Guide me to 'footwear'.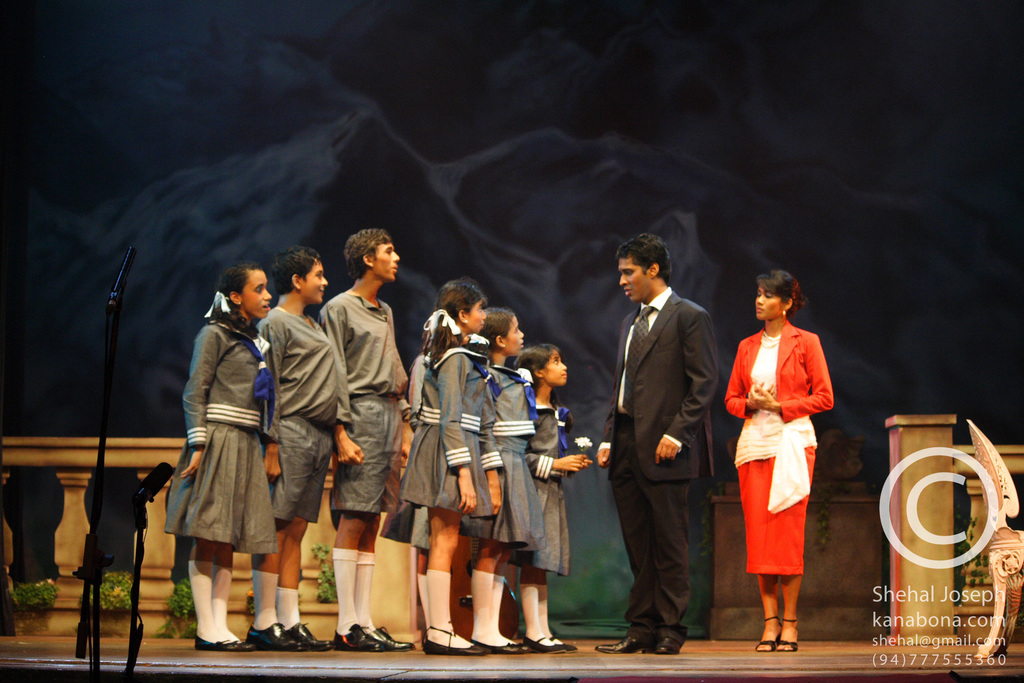
Guidance: 654/636/676/653.
